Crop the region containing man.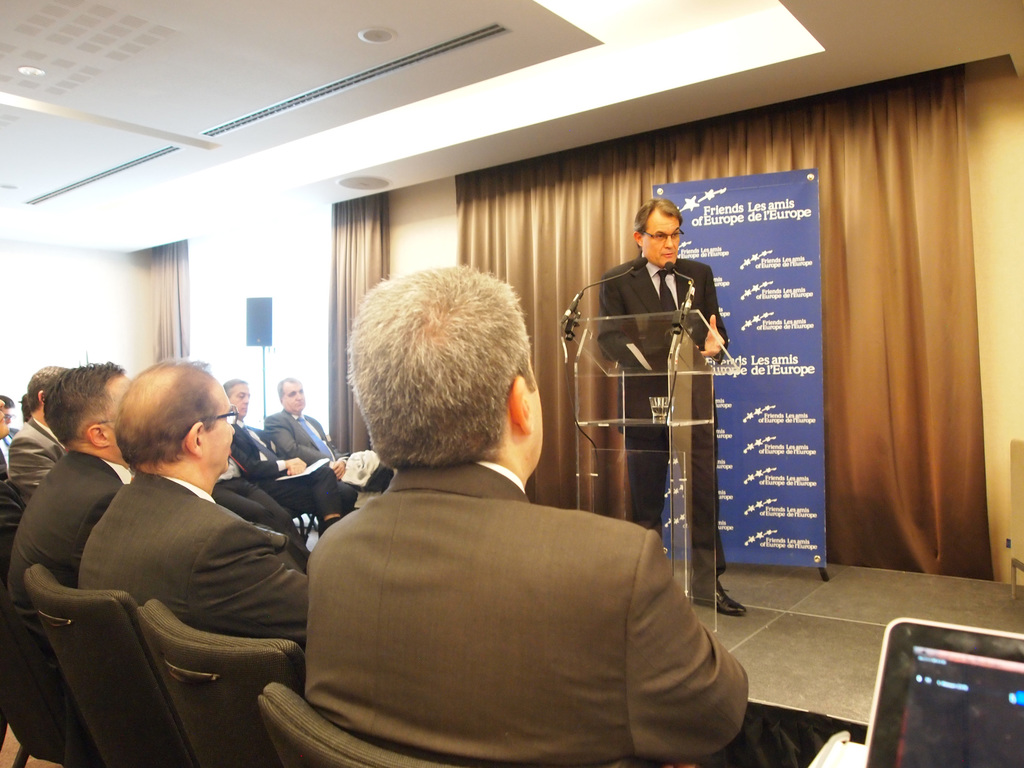
Crop region: bbox(0, 397, 16, 483).
